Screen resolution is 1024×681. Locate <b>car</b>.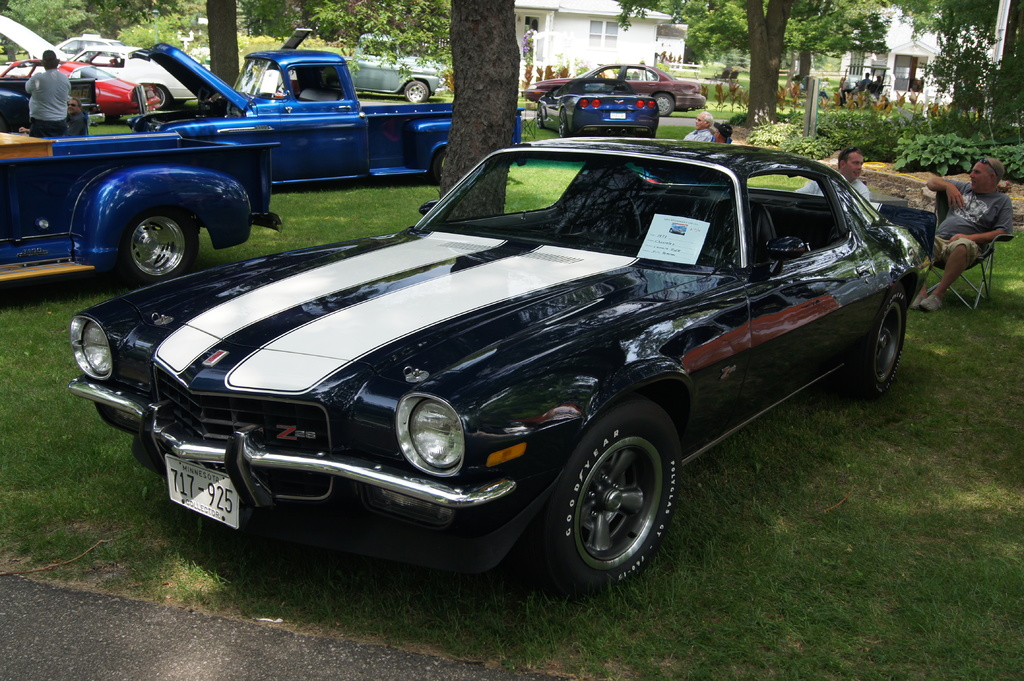
{"x1": 0, "y1": 16, "x2": 196, "y2": 99}.
